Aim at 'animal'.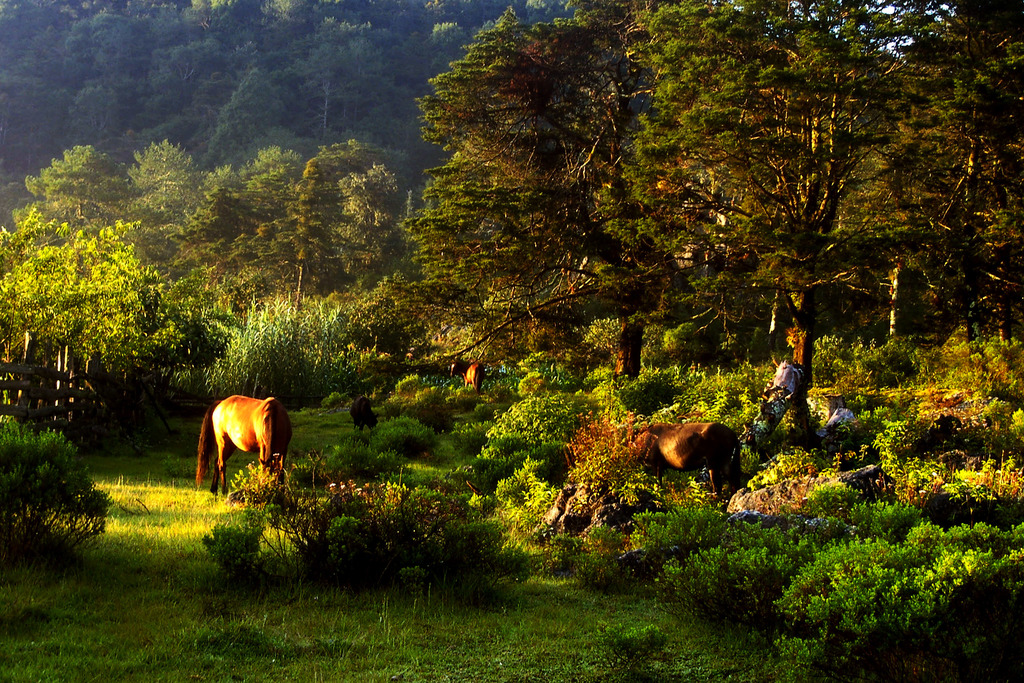
Aimed at x1=648, y1=421, x2=745, y2=498.
